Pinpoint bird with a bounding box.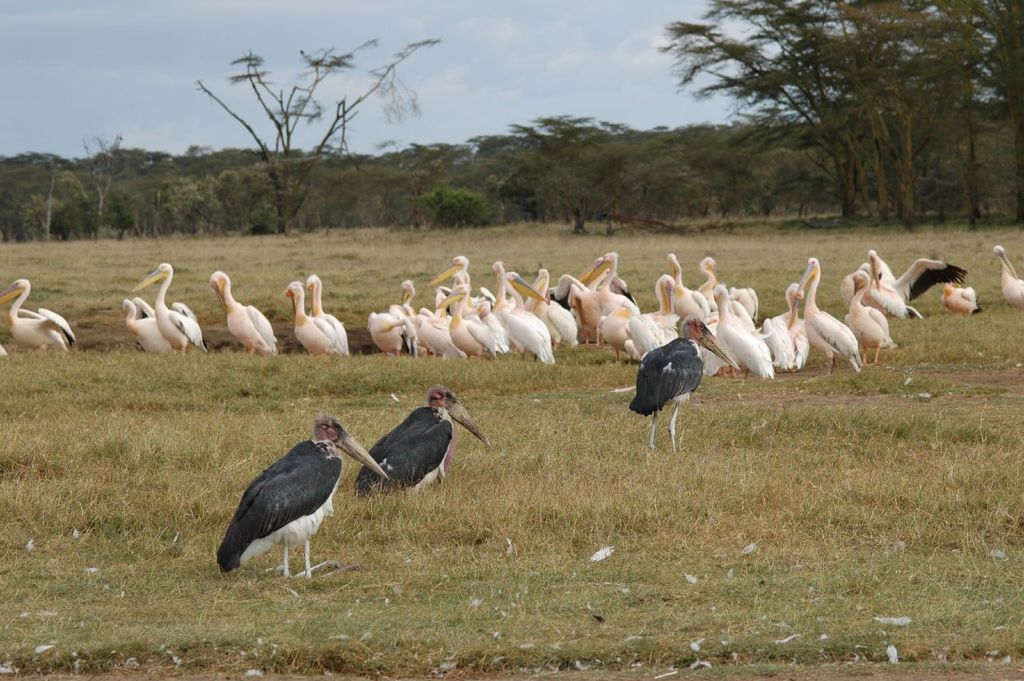
[346,388,483,500].
